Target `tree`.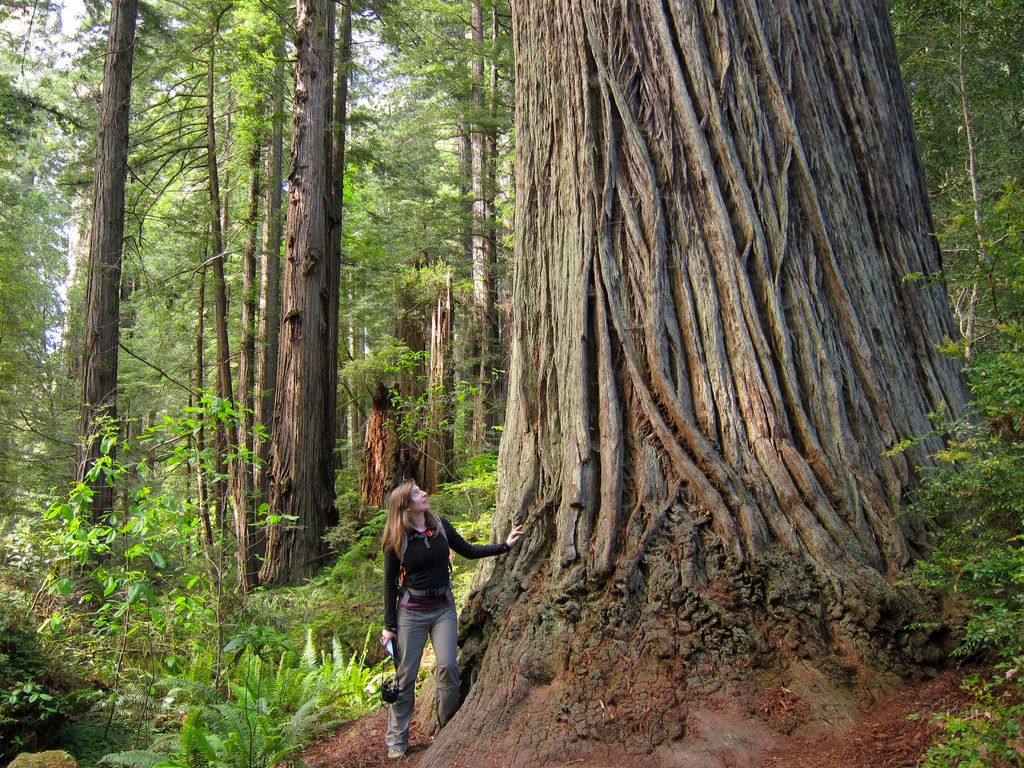
Target region: select_region(879, 1, 1023, 494).
